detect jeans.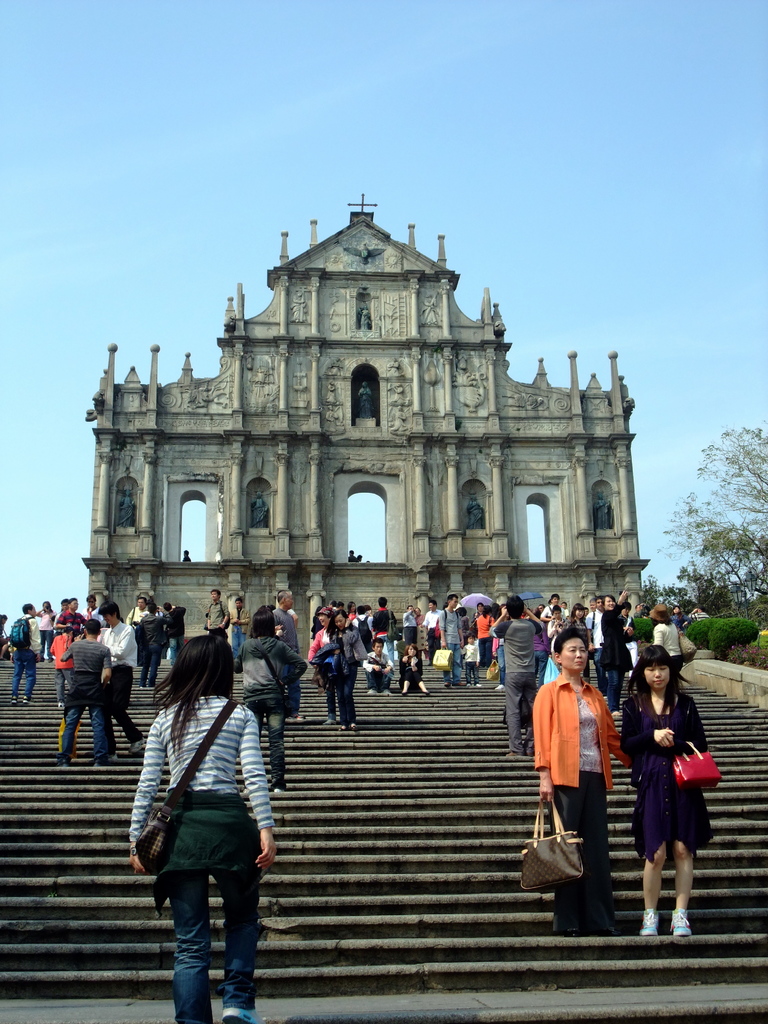
Detected at (x1=323, y1=662, x2=339, y2=721).
